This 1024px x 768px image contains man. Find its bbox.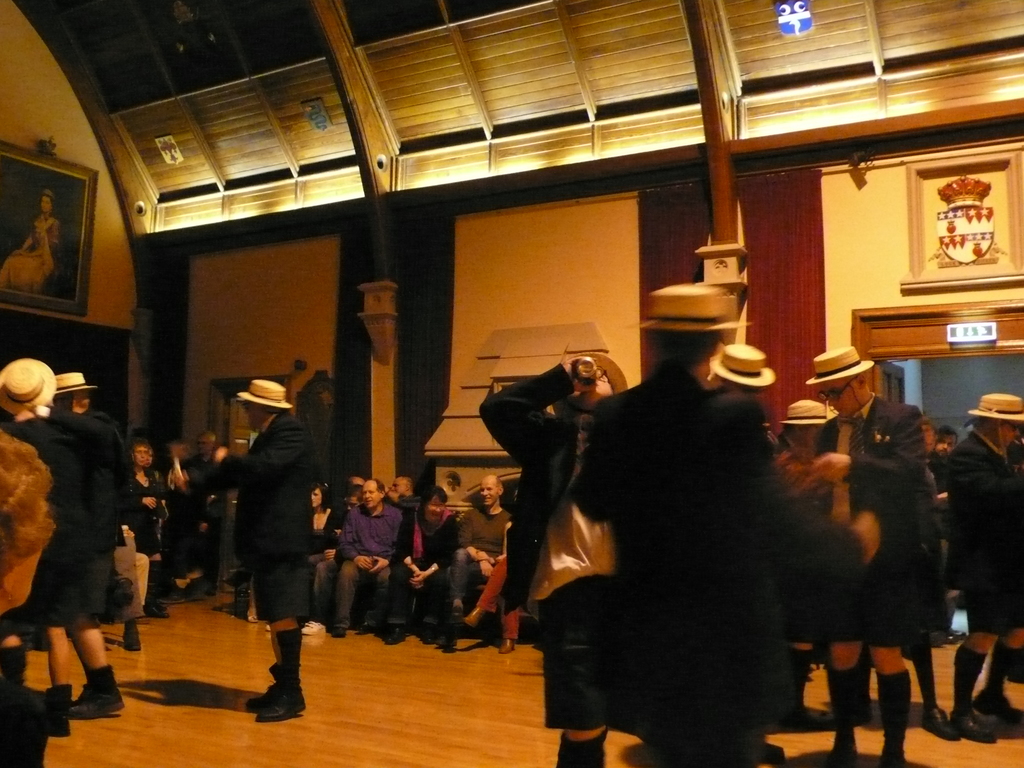
left=943, top=393, right=1023, bottom=749.
